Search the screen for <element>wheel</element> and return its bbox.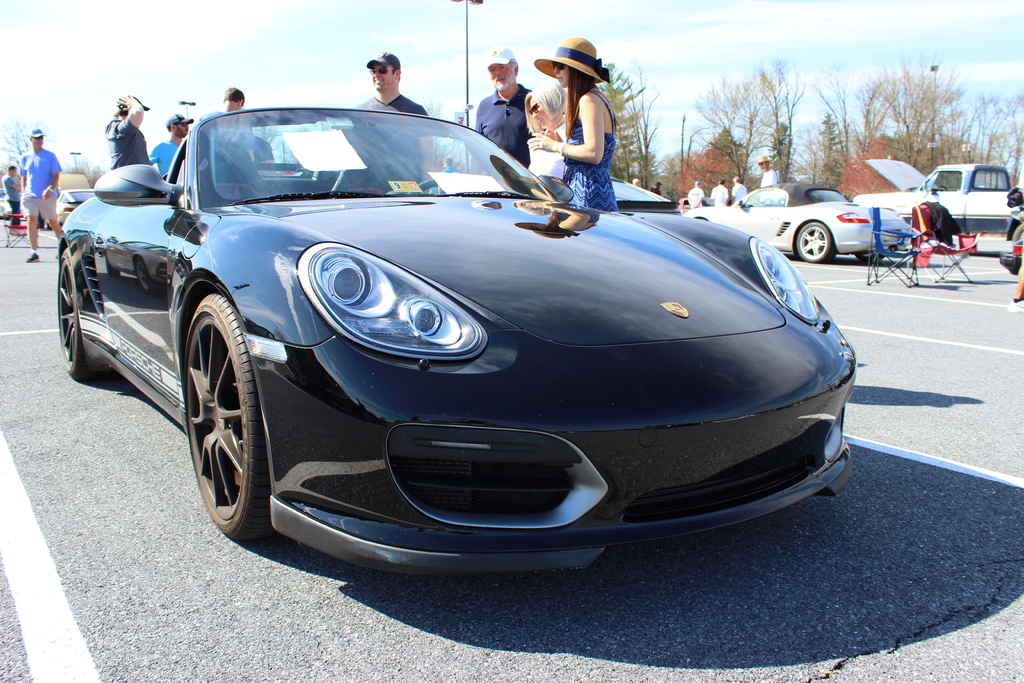
Found: box=[163, 273, 269, 552].
